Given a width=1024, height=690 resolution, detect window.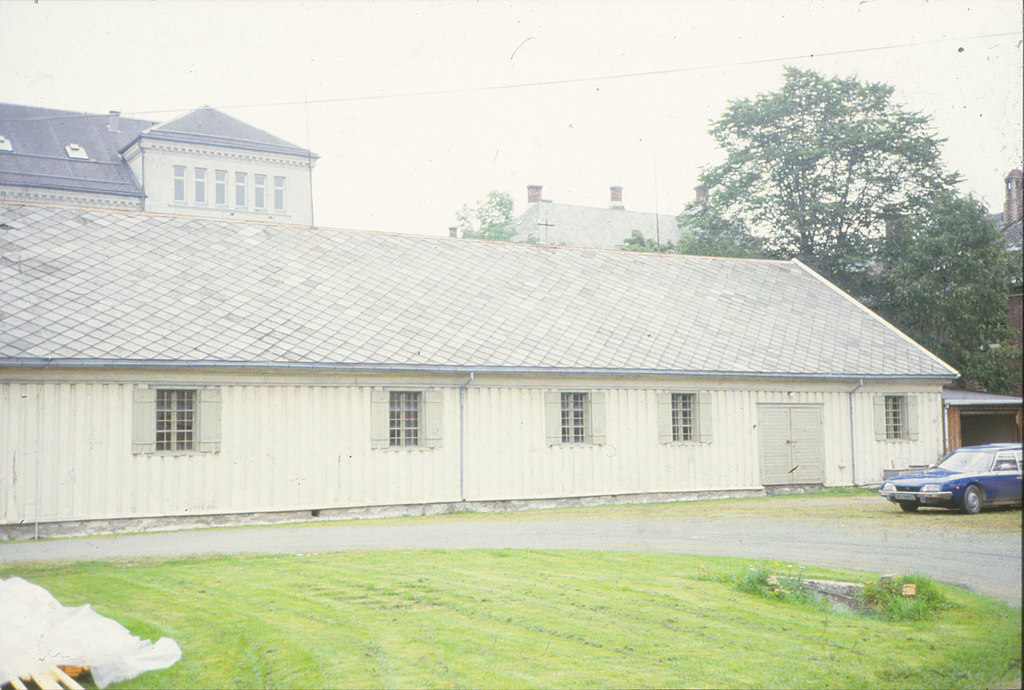
x1=271 y1=172 x2=287 y2=218.
